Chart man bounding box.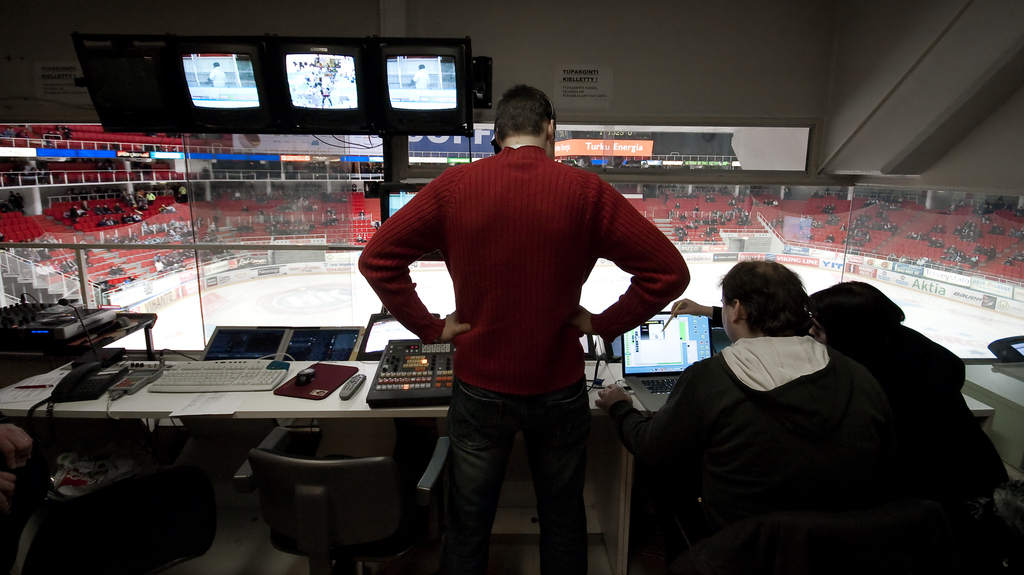
Charted: detection(808, 280, 1011, 574).
